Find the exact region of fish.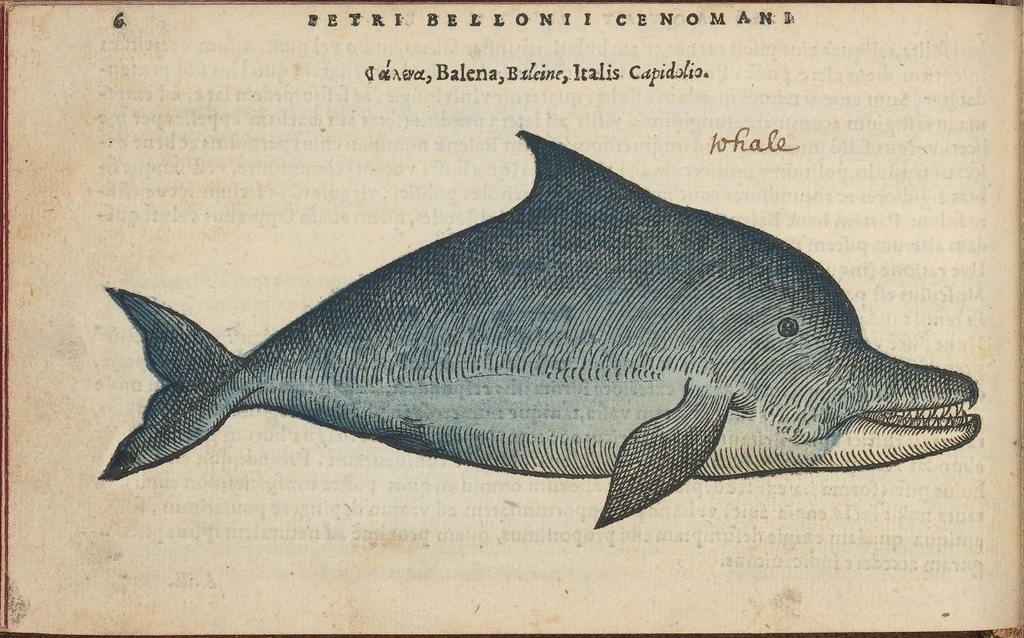
Exact region: x1=74 y1=112 x2=1012 y2=537.
